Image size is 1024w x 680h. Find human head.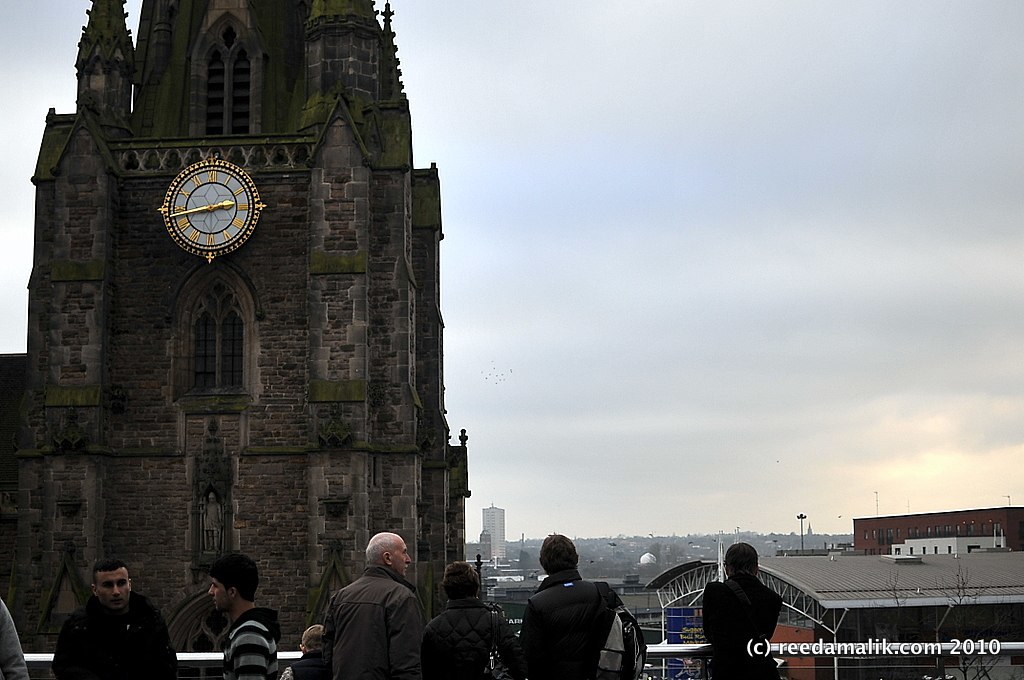
(206,554,261,616).
